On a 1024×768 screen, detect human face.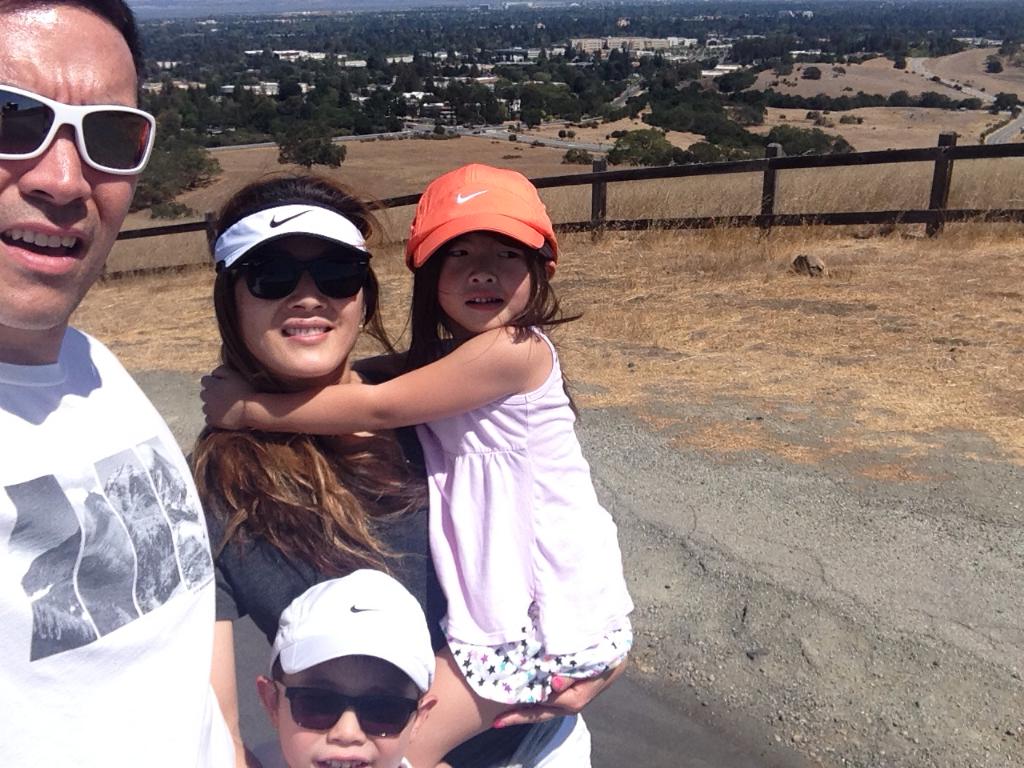
237,234,362,378.
